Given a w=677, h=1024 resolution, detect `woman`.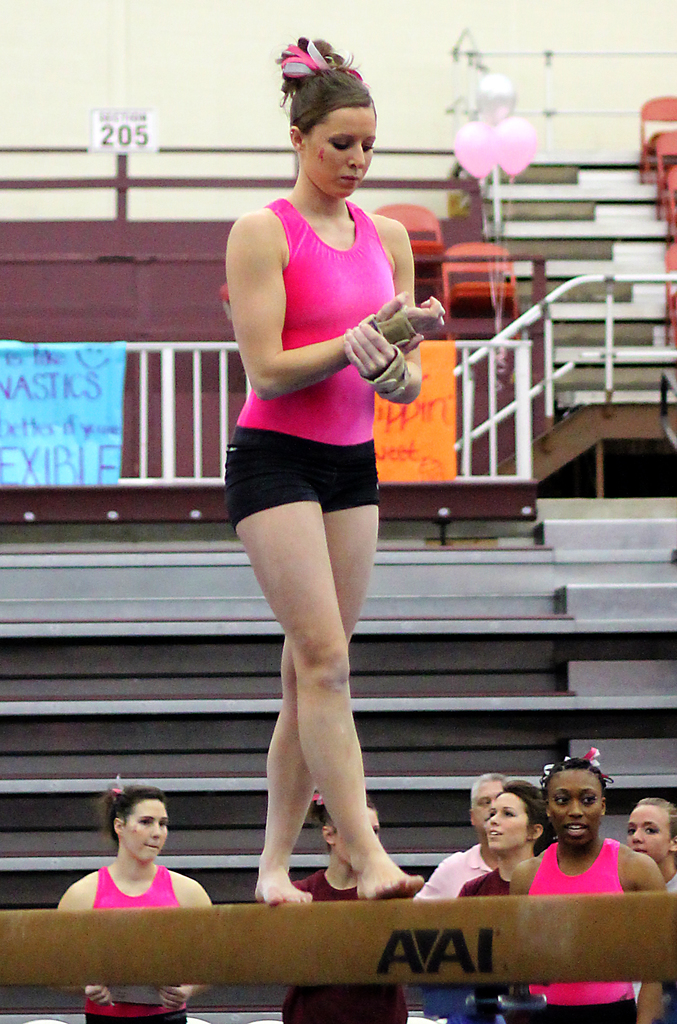
(left=186, top=48, right=440, bottom=950).
